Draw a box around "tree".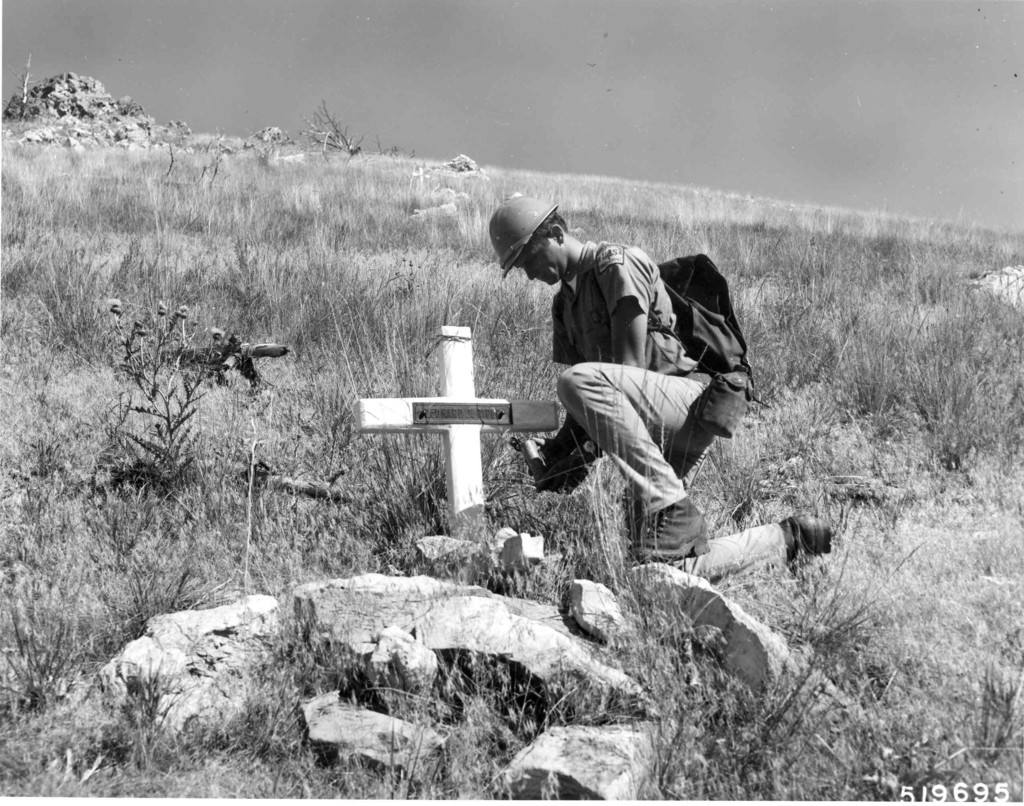
<bbox>0, 54, 39, 137</bbox>.
